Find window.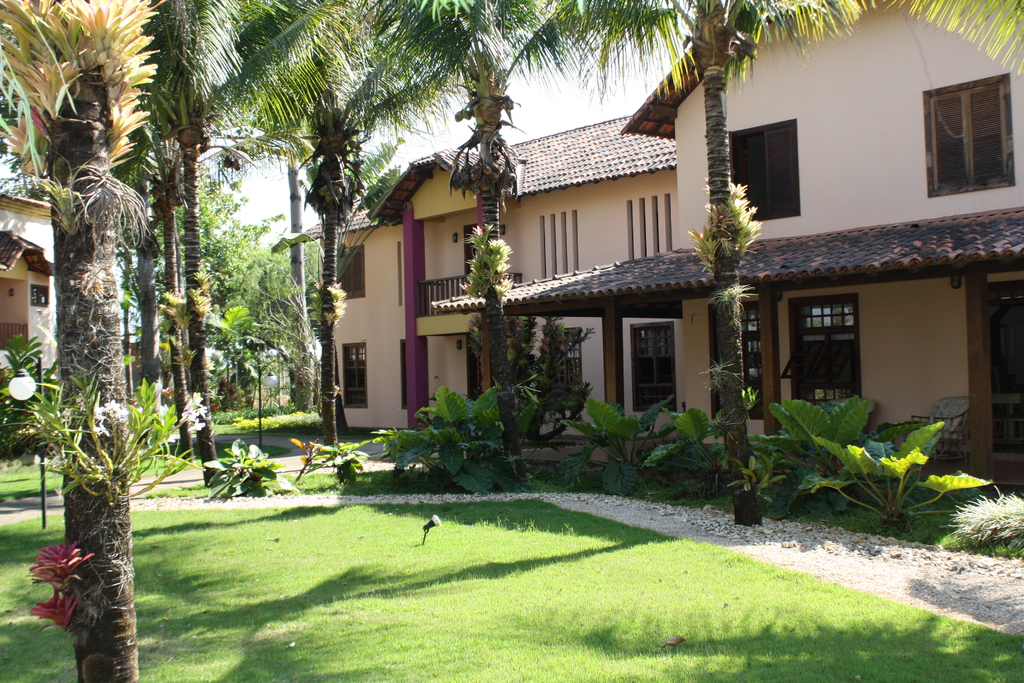
locate(339, 247, 366, 297).
